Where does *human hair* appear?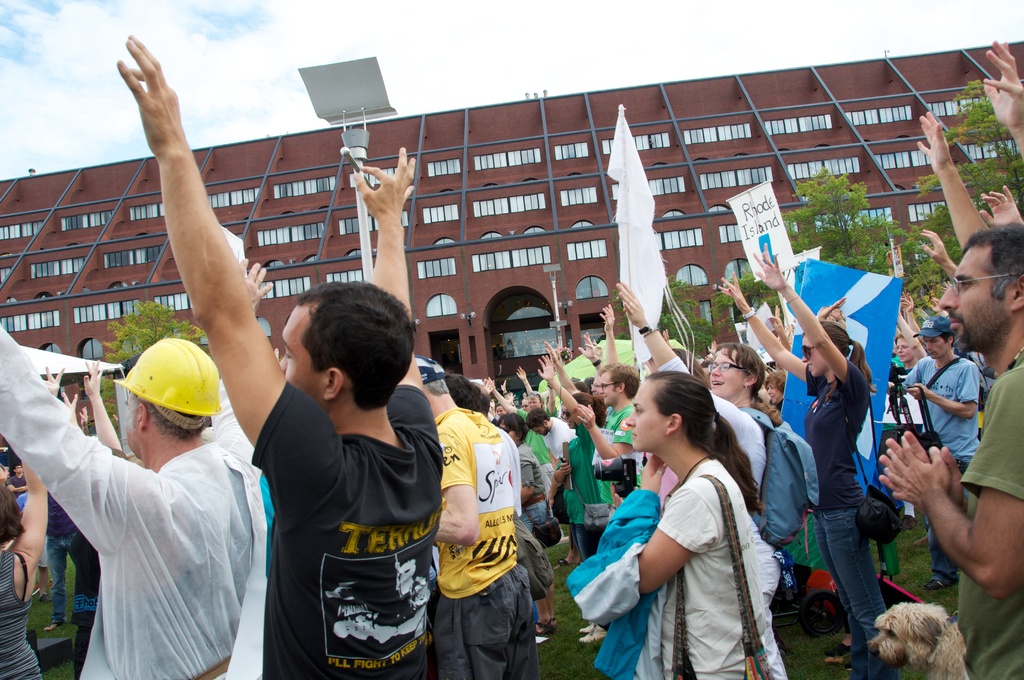
Appears at (643, 371, 767, 519).
